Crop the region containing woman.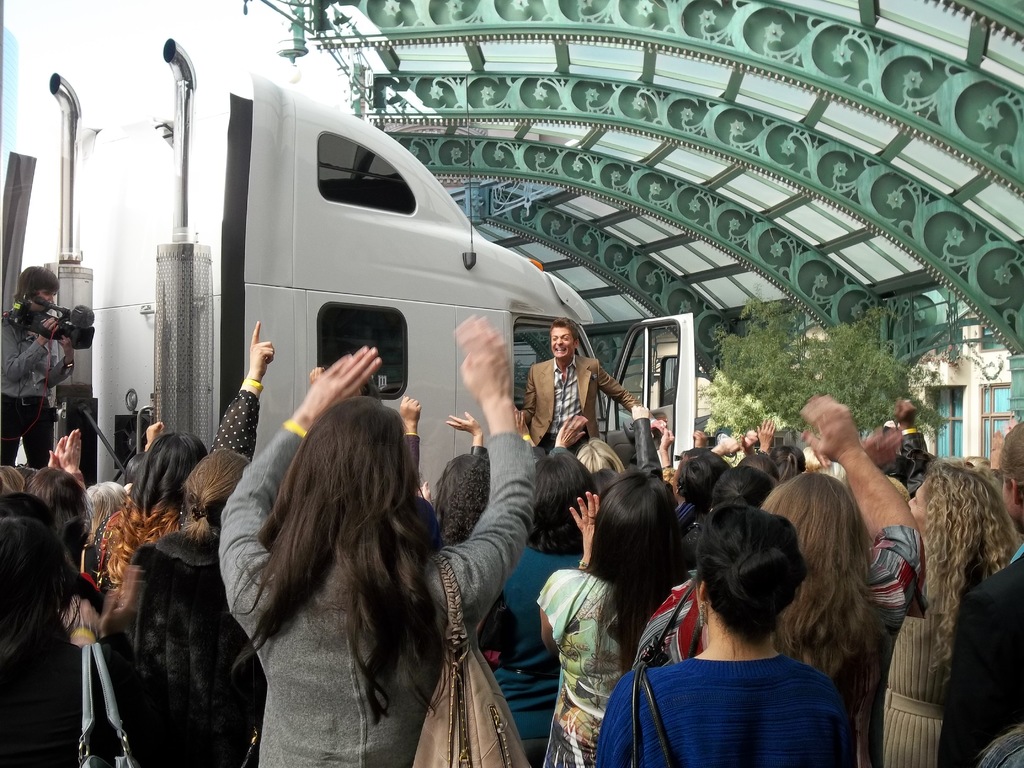
Crop region: [x1=630, y1=392, x2=924, y2=700].
